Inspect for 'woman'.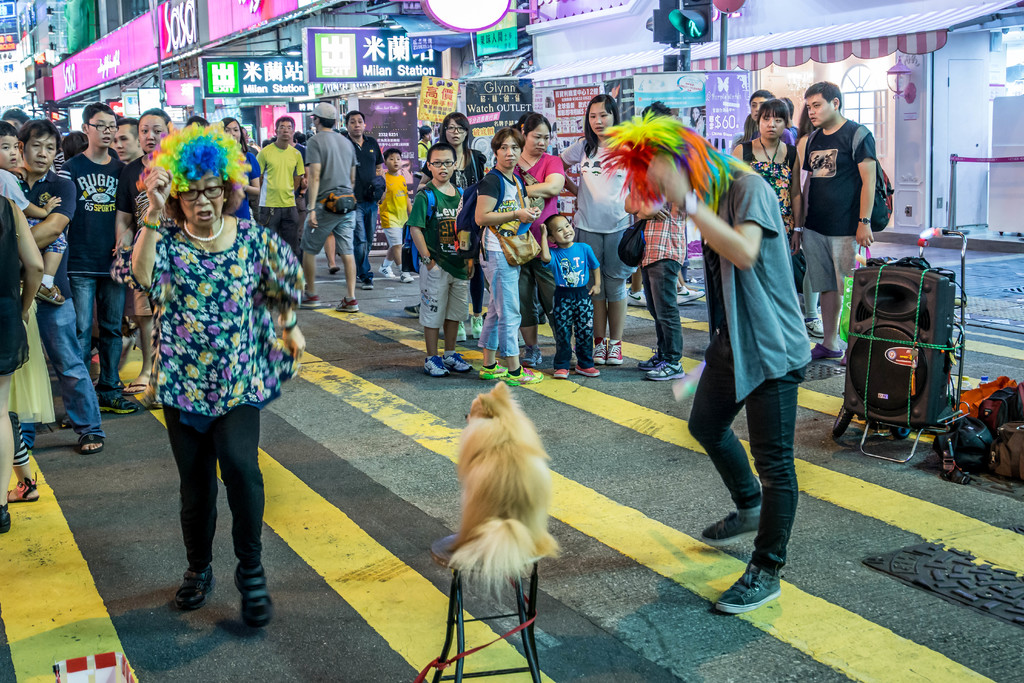
Inspection: BBox(738, 88, 796, 146).
